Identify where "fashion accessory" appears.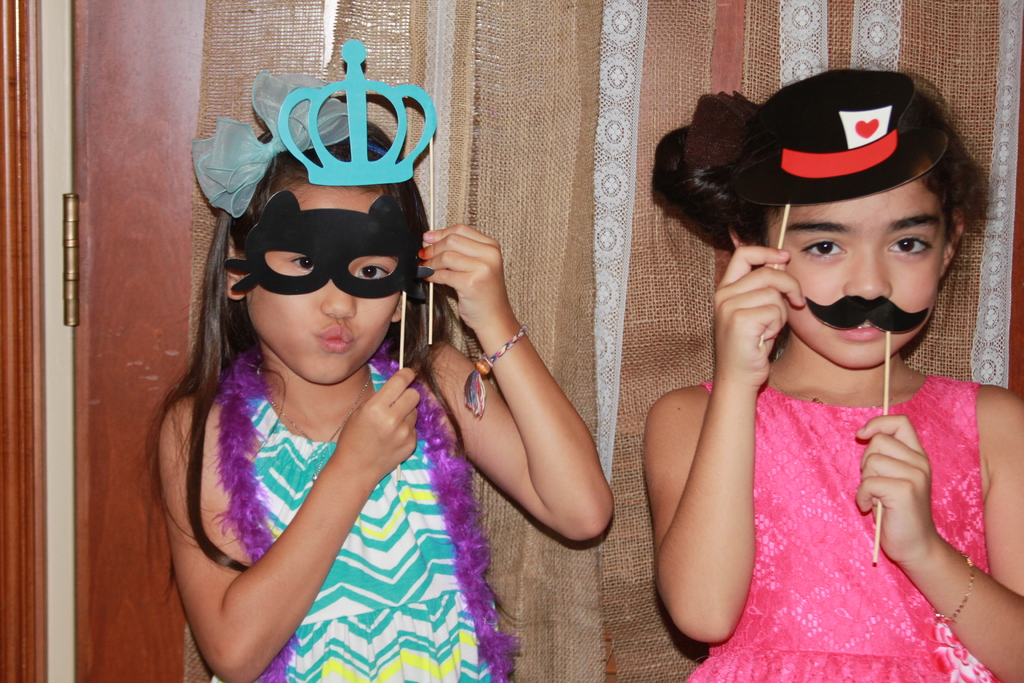
Appears at BBox(804, 292, 929, 562).
